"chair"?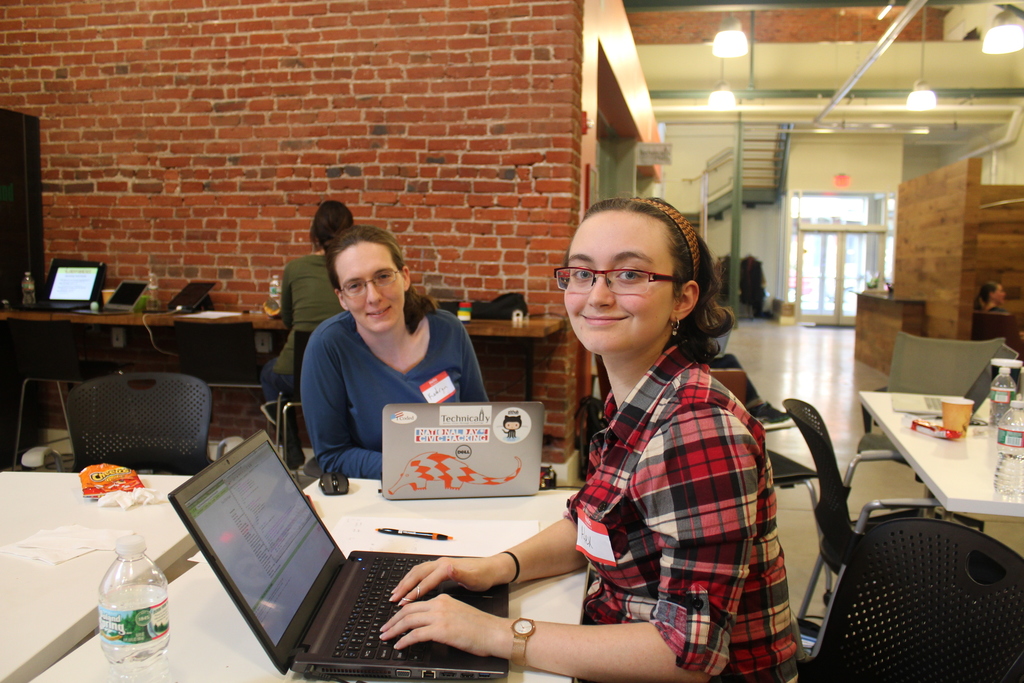
rect(0, 279, 116, 454)
